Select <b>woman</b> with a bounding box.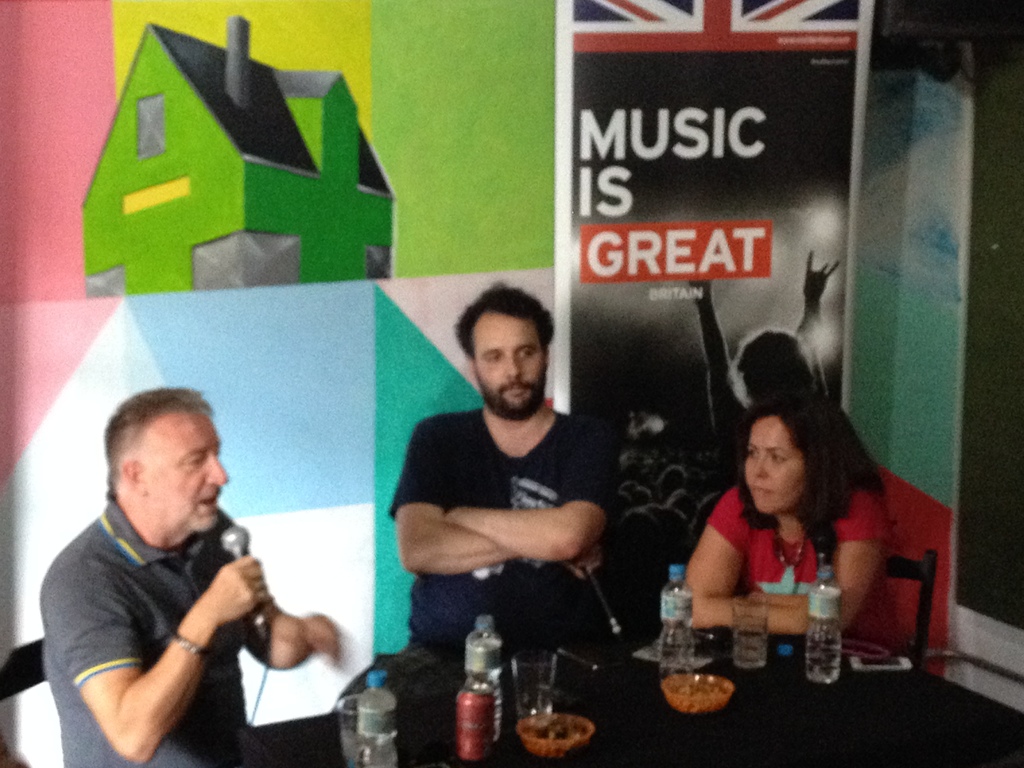
(x1=673, y1=406, x2=892, y2=648).
